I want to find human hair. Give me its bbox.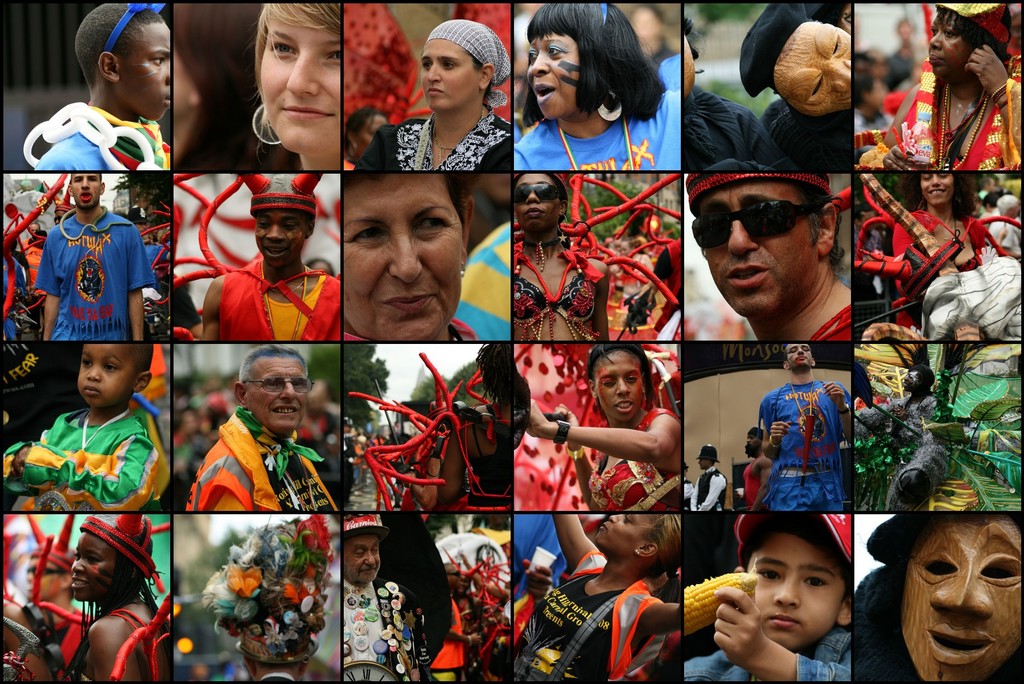
250/3/341/158.
